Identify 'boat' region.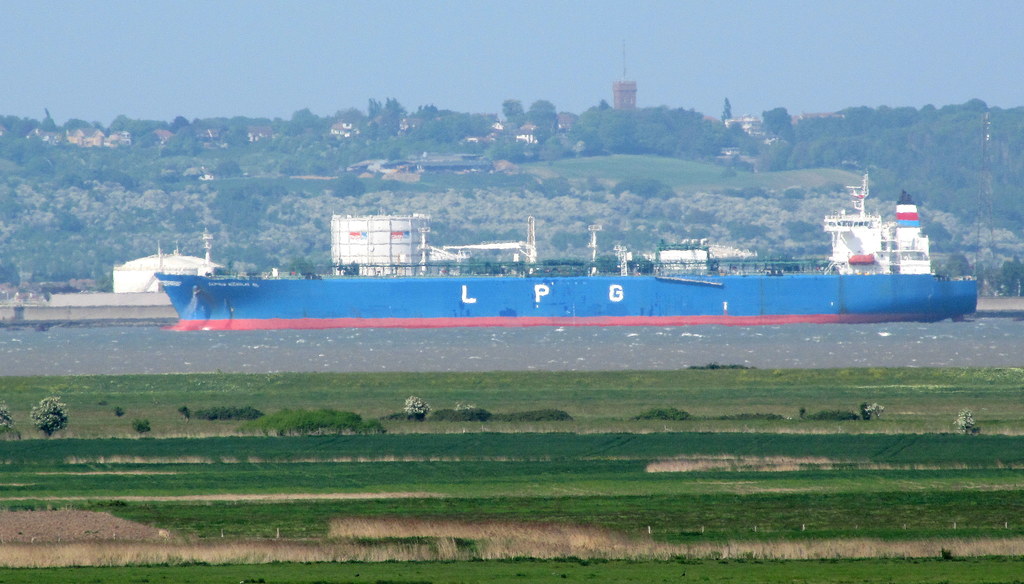
Region: <region>129, 167, 984, 334</region>.
